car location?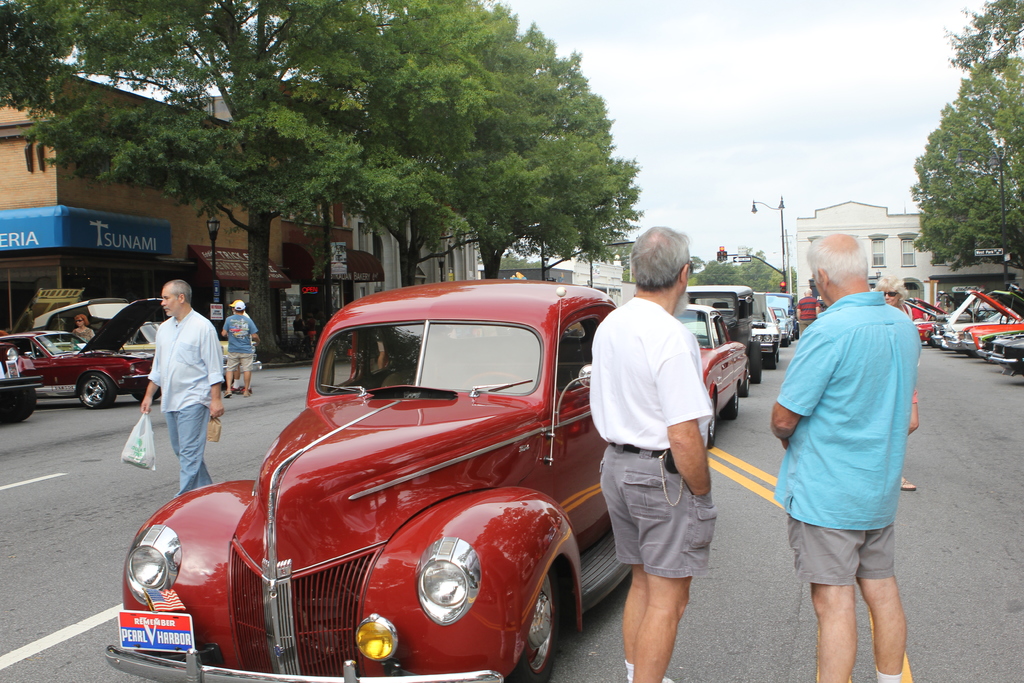
left=682, top=309, right=750, bottom=449
